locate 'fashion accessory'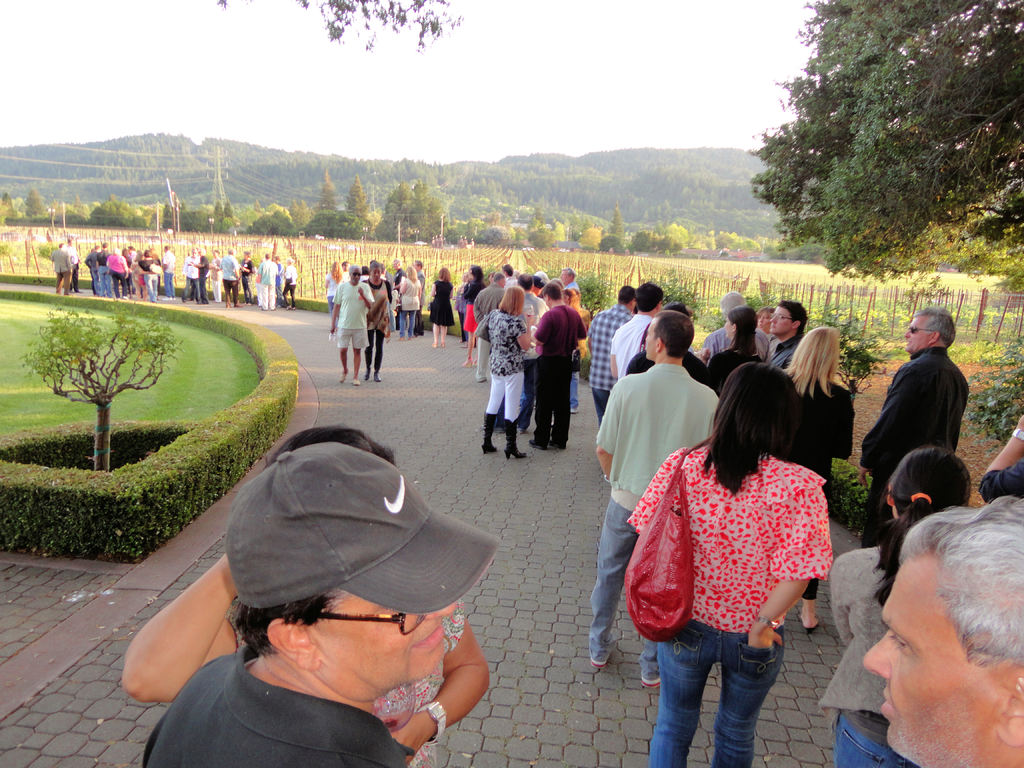
<bbox>1015, 428, 1023, 443</bbox>
